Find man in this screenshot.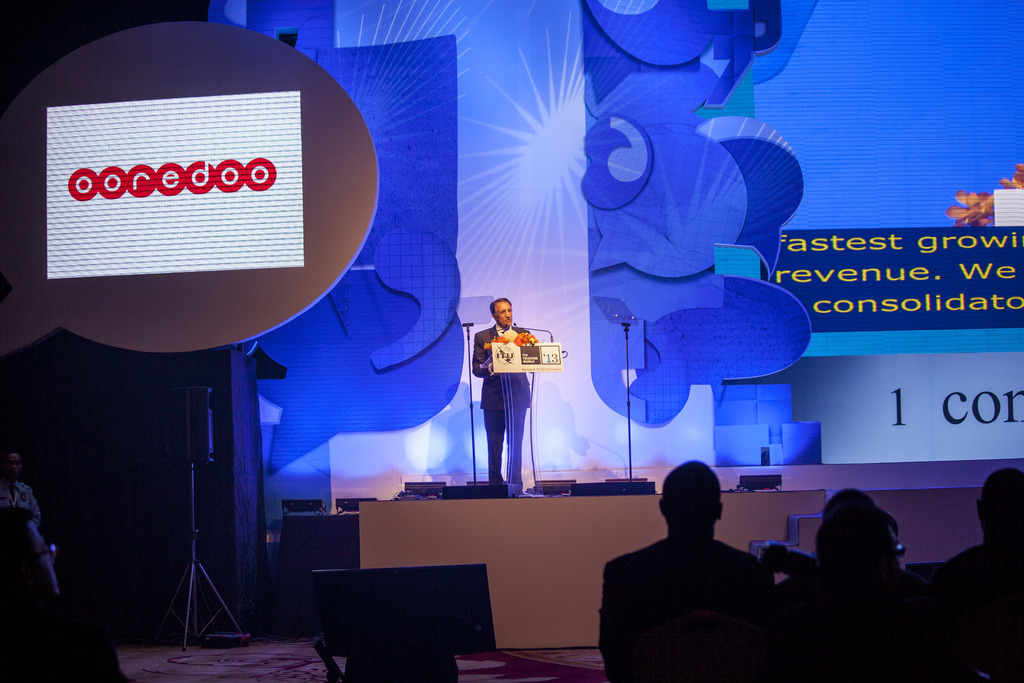
The bounding box for man is Rect(598, 458, 779, 682).
